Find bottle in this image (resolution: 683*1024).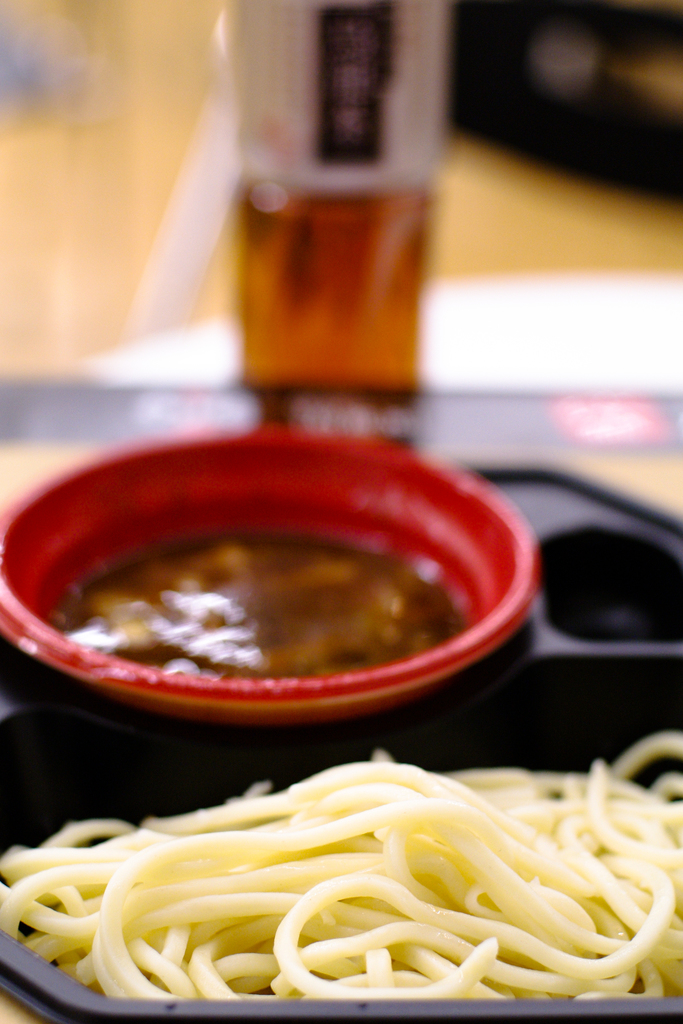
l=197, t=44, r=457, b=424.
